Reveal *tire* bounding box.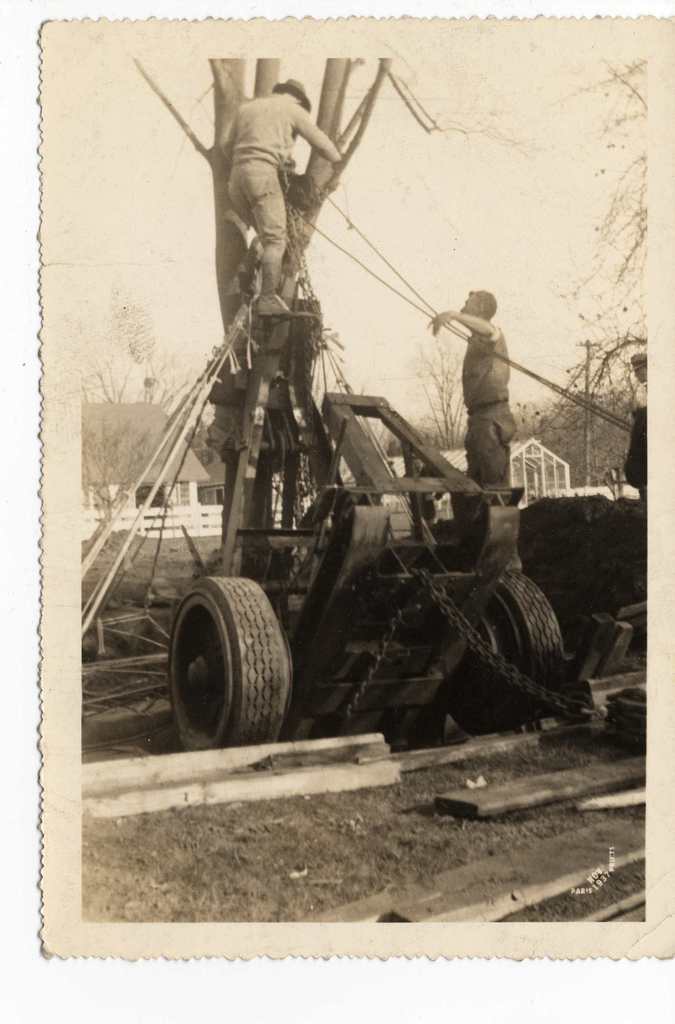
Revealed: 451, 568, 581, 732.
